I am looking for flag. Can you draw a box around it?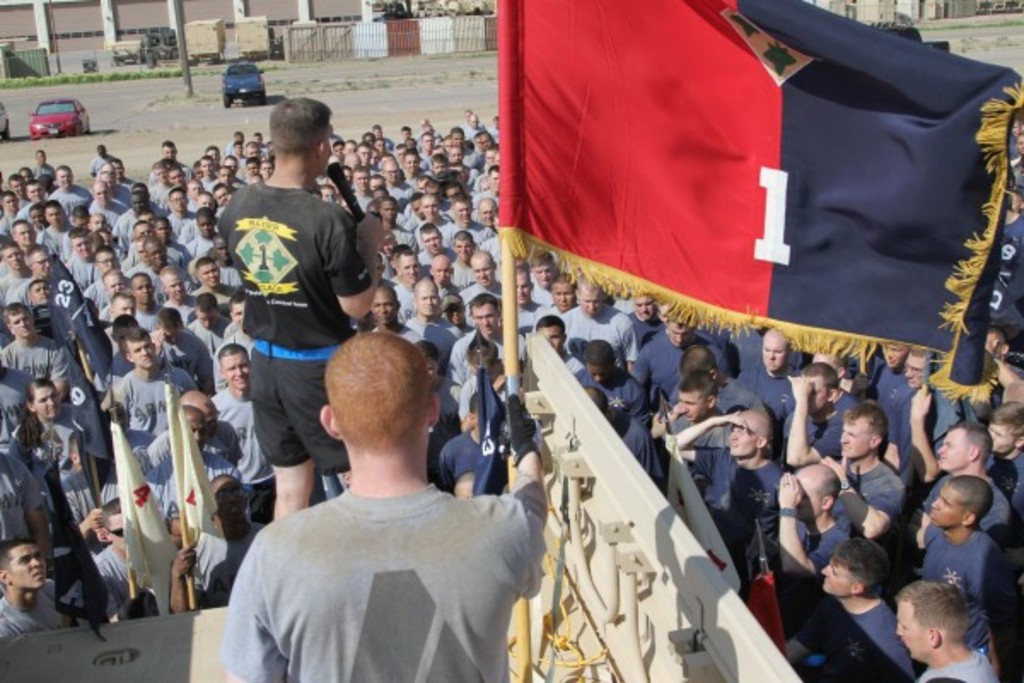
Sure, the bounding box is 515 0 869 333.
